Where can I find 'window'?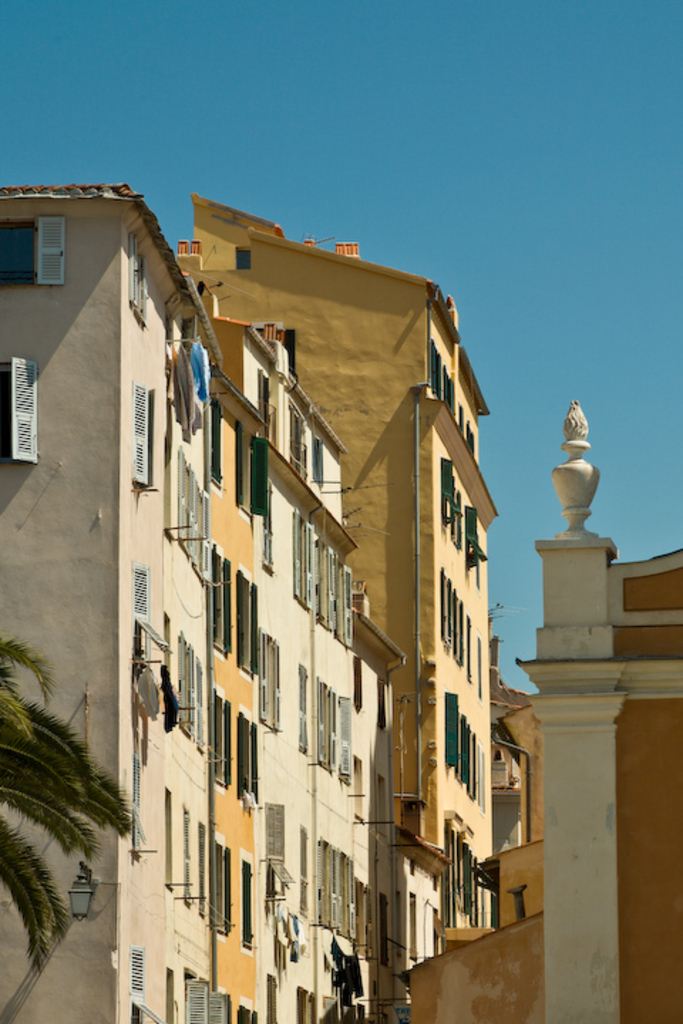
You can find it at l=263, t=802, r=290, b=930.
